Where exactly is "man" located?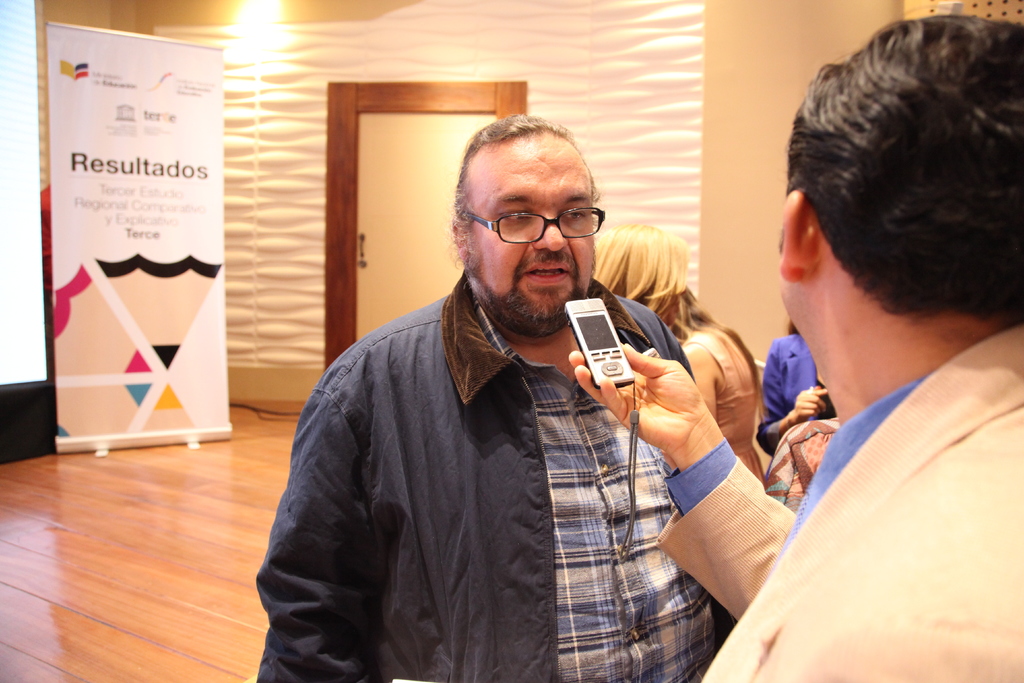
Its bounding box is l=564, t=6, r=1023, b=682.
